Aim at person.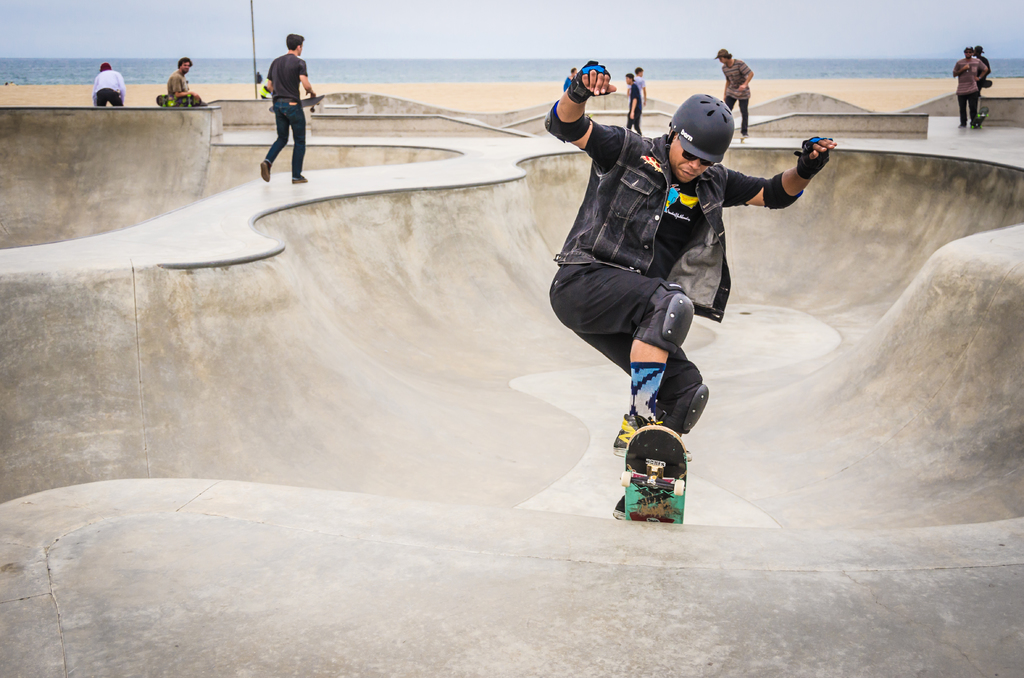
Aimed at bbox(625, 72, 643, 136).
